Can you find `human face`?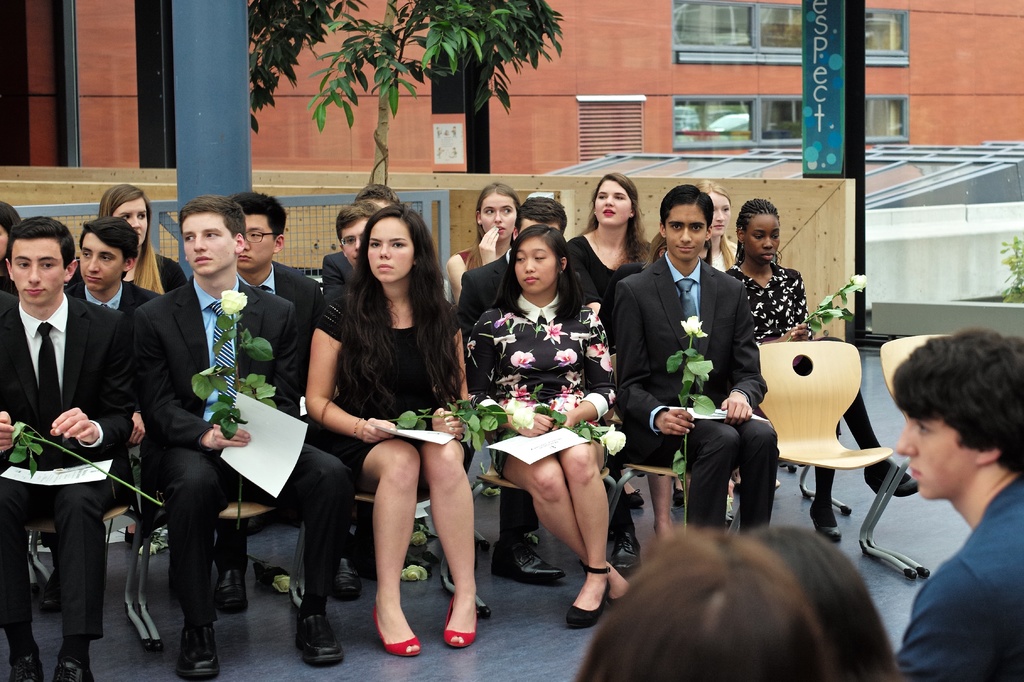
Yes, bounding box: box(745, 216, 780, 265).
